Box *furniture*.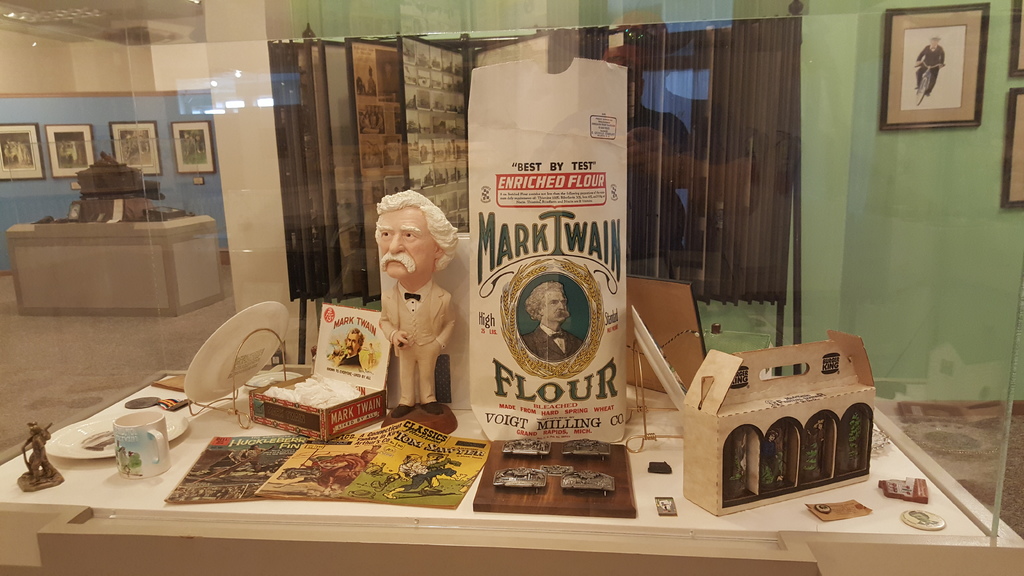
x1=6 y1=215 x2=225 y2=319.
